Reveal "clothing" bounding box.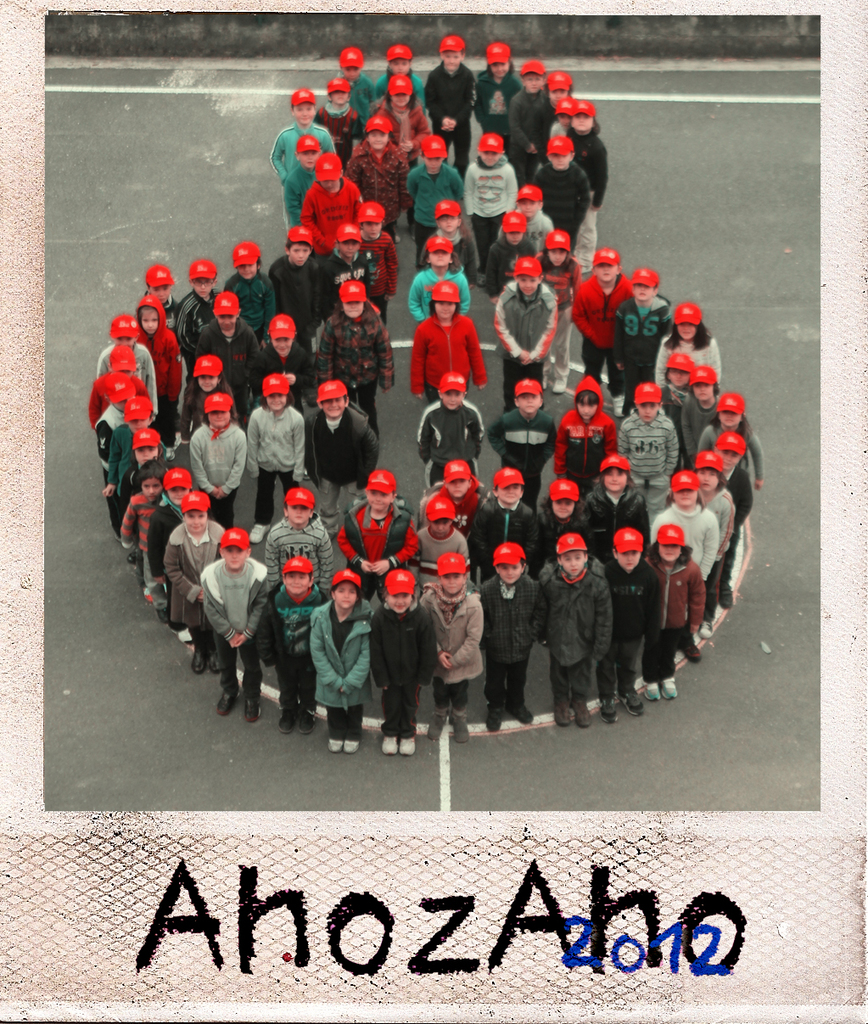
Revealed: pyautogui.locateOnScreen(429, 477, 477, 521).
